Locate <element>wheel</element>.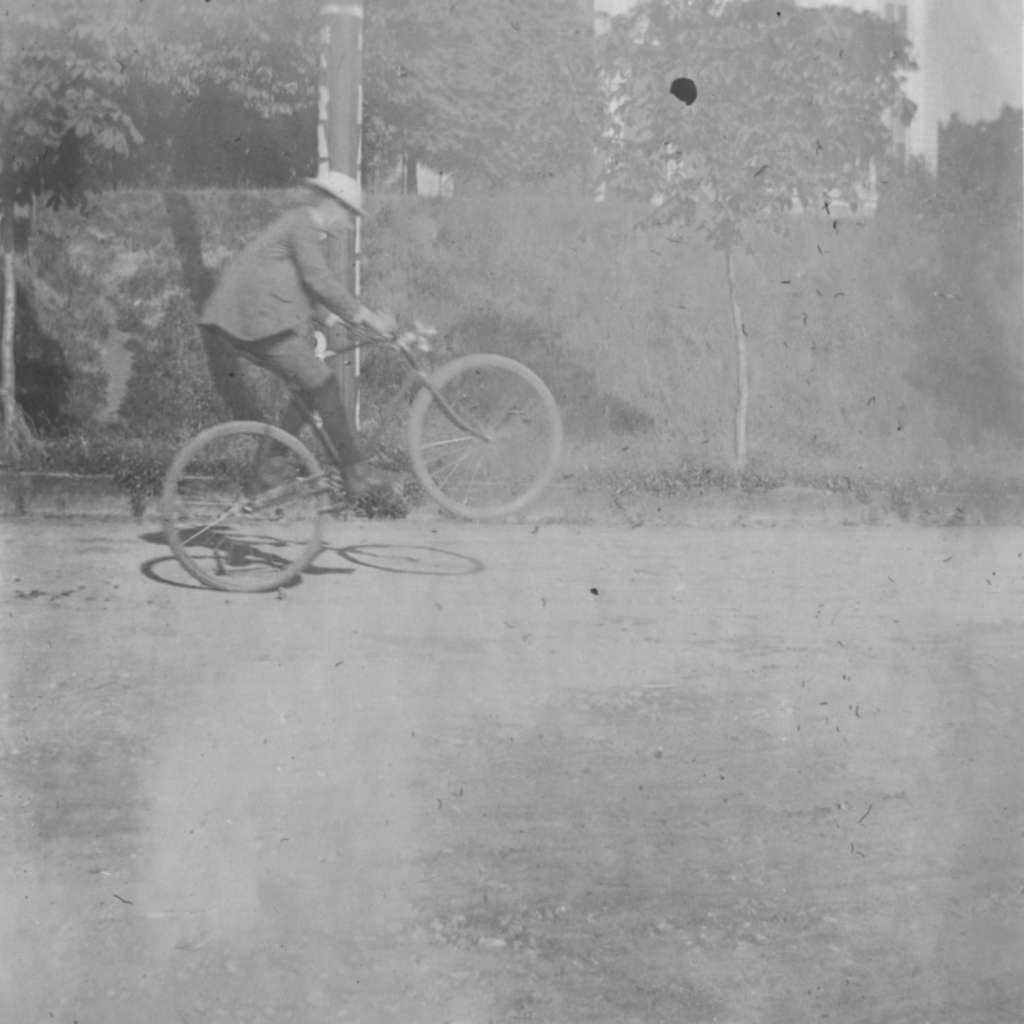
Bounding box: (x1=157, y1=419, x2=328, y2=592).
